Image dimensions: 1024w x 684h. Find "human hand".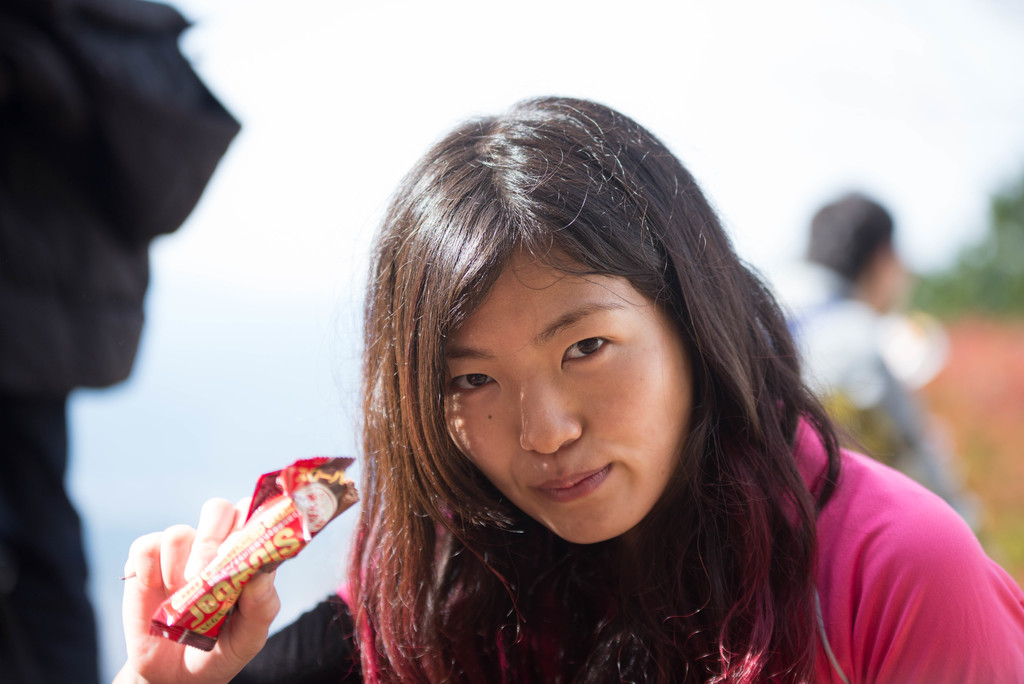
left=109, top=497, right=260, bottom=678.
